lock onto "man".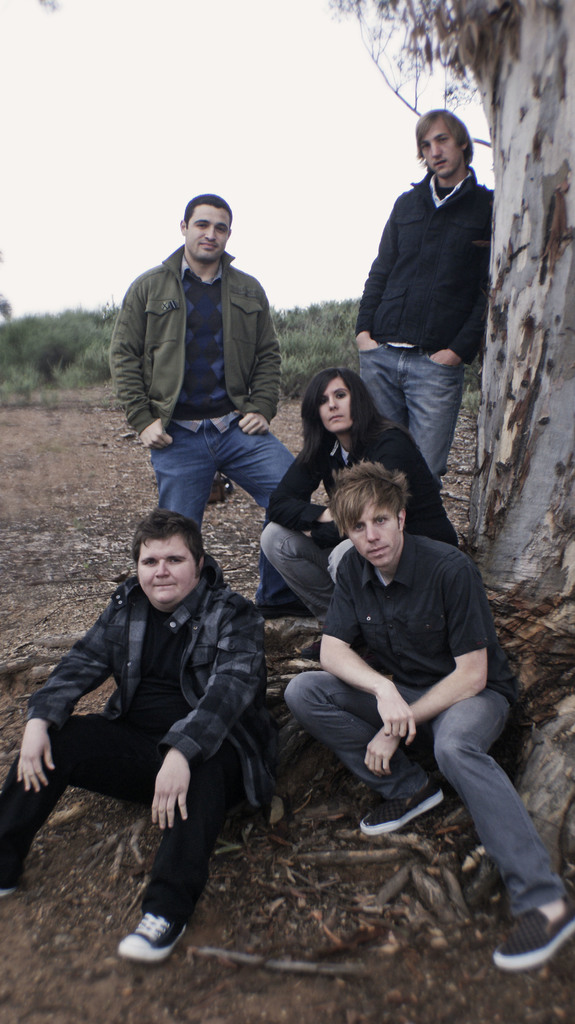
Locked: pyautogui.locateOnScreen(0, 509, 270, 963).
